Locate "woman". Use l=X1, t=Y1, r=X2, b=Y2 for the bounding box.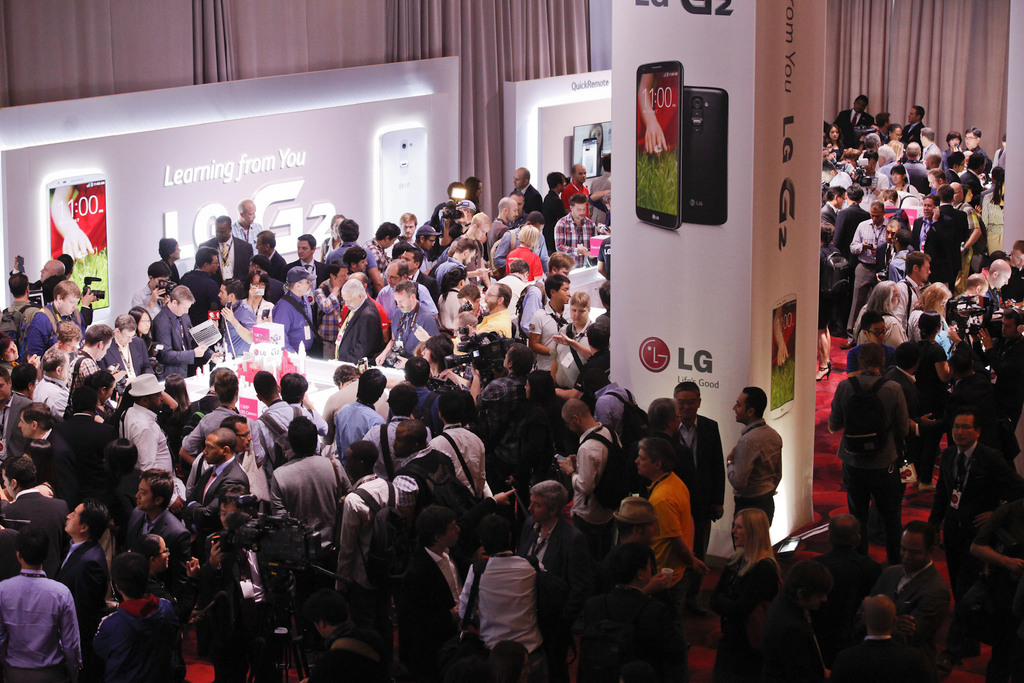
l=696, t=502, r=797, b=682.
